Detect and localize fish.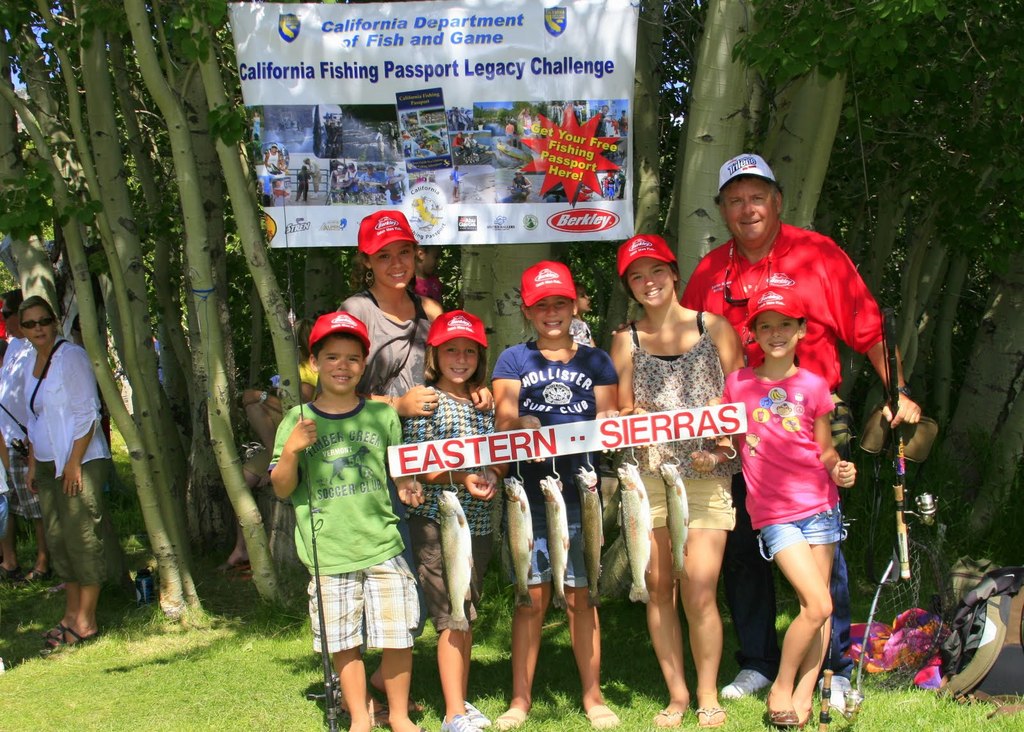
Localized at (left=577, top=468, right=604, bottom=610).
